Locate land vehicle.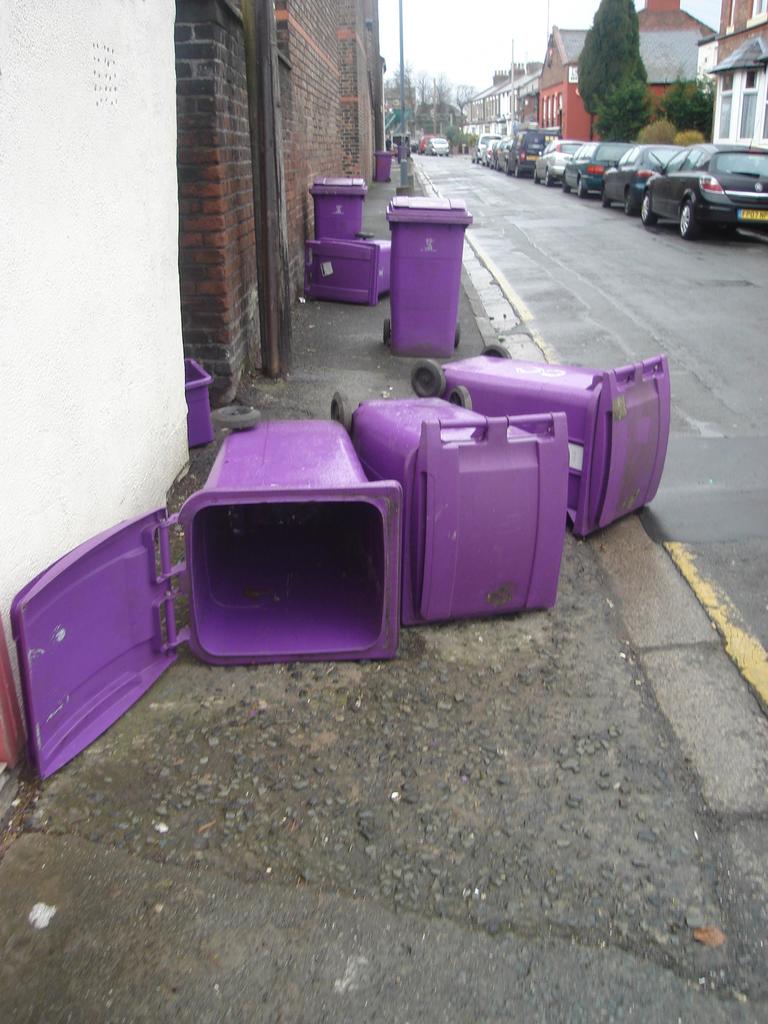
Bounding box: select_region(499, 136, 516, 174).
